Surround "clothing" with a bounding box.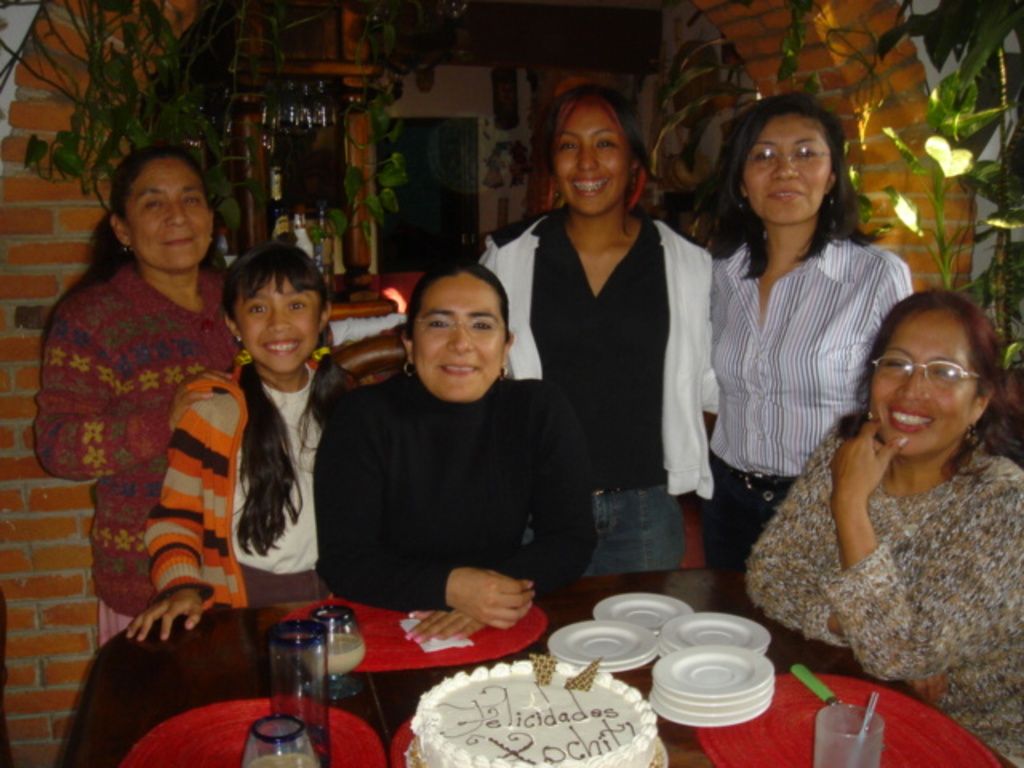
locate(762, 403, 1010, 706).
